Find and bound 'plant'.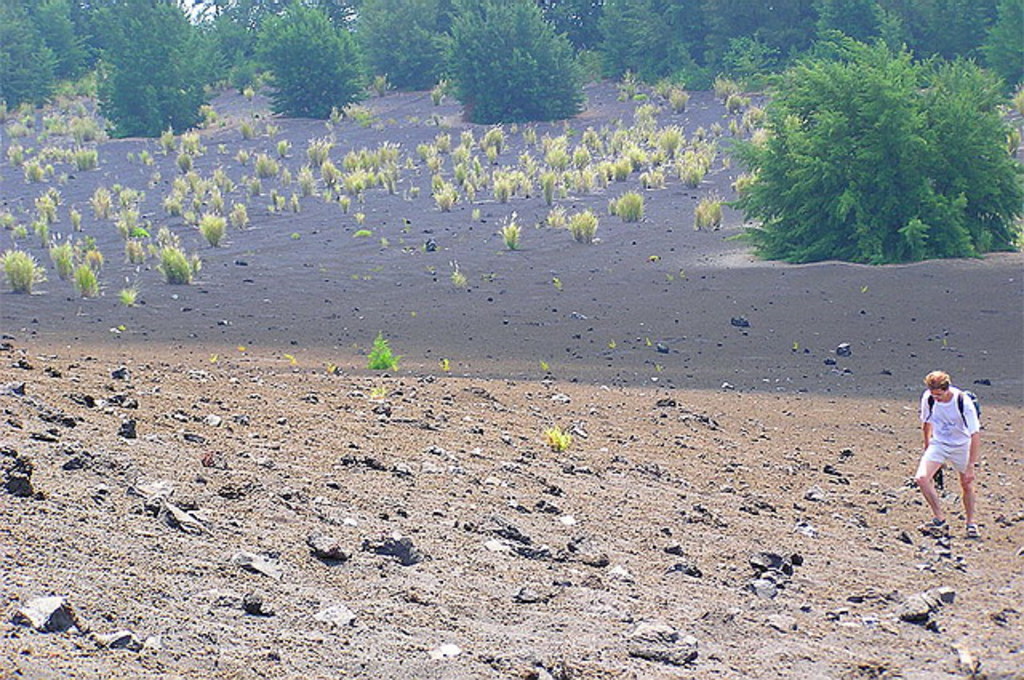
Bound: <box>8,219,29,242</box>.
